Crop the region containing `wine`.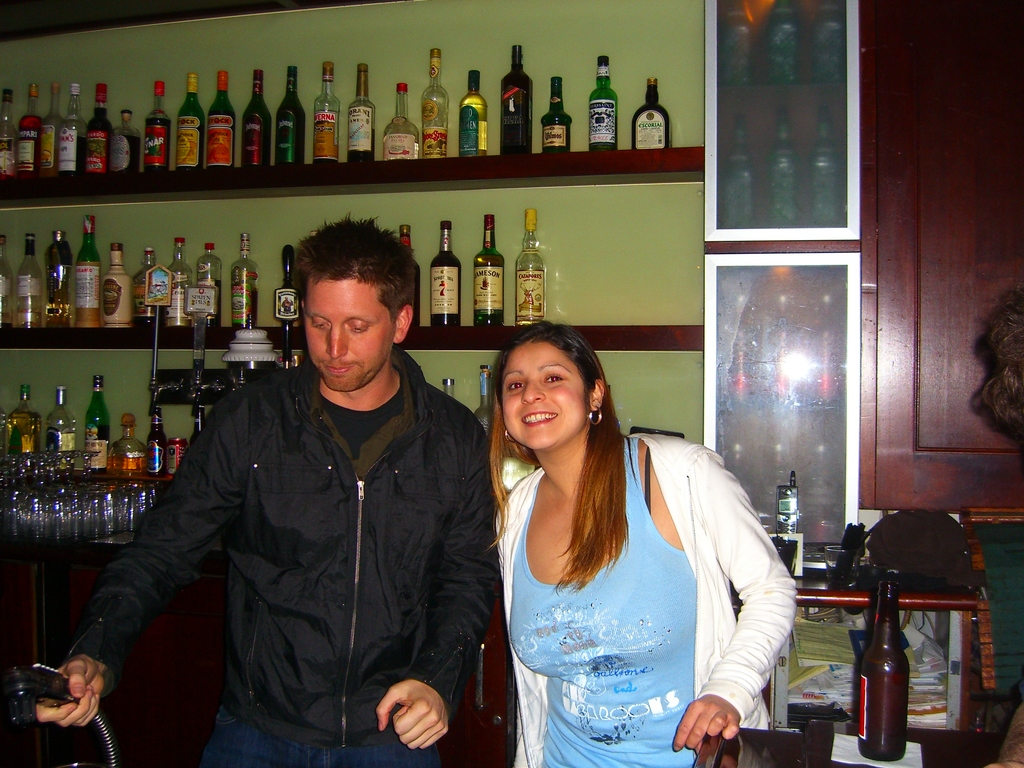
Crop region: left=102, top=242, right=135, bottom=329.
